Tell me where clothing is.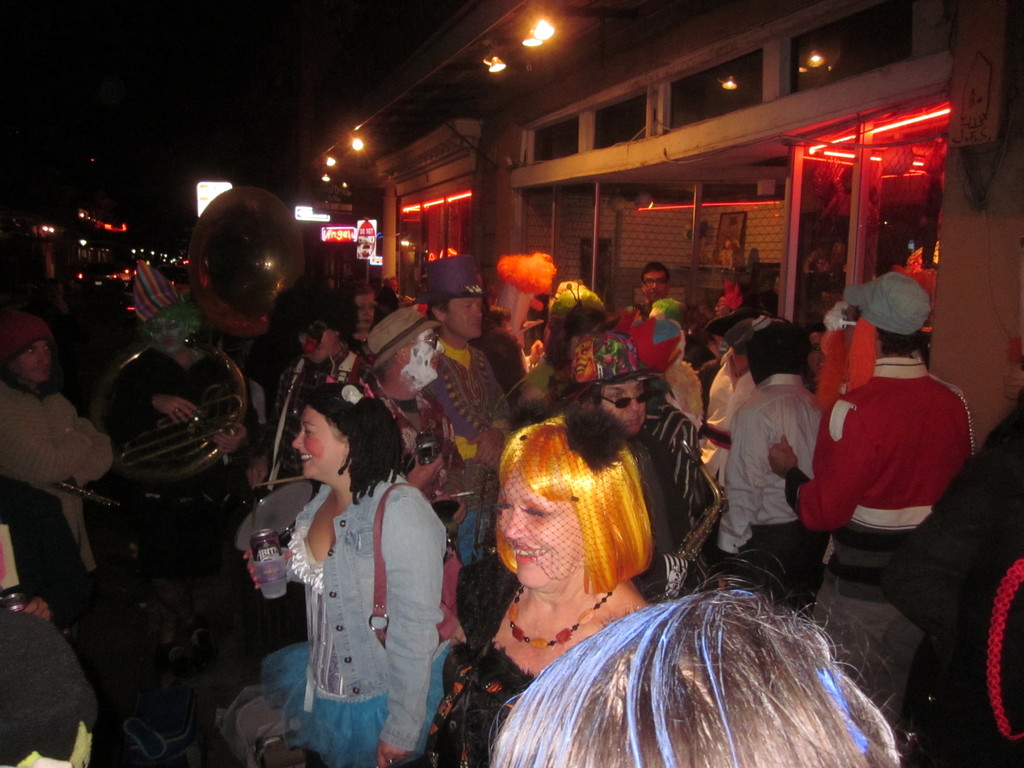
clothing is at 711,367,815,634.
